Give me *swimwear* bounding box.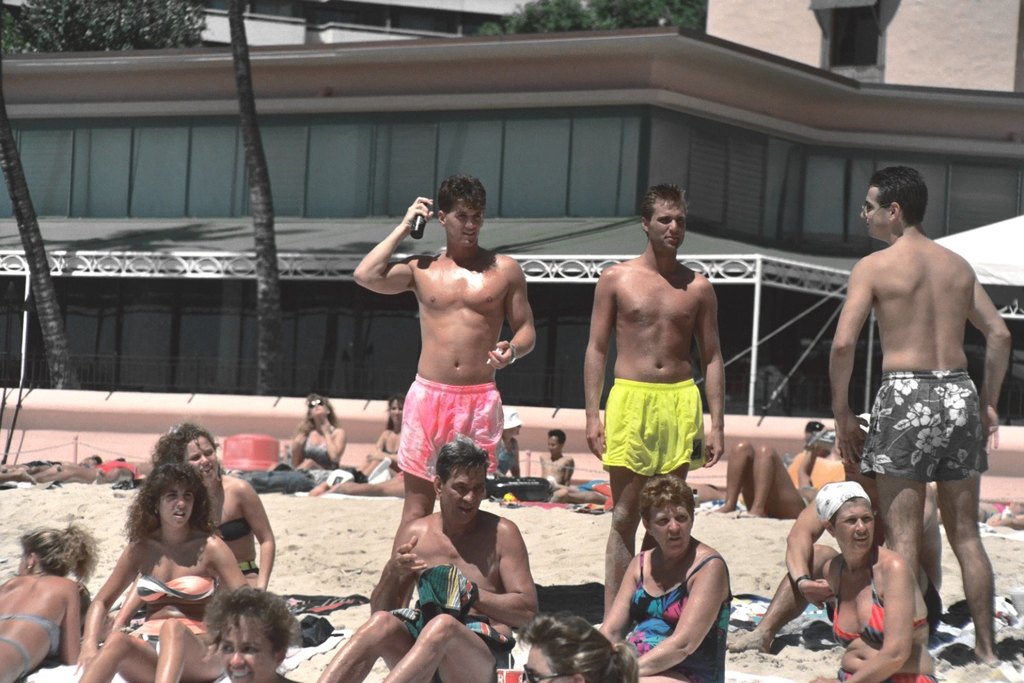
box(860, 368, 989, 477).
